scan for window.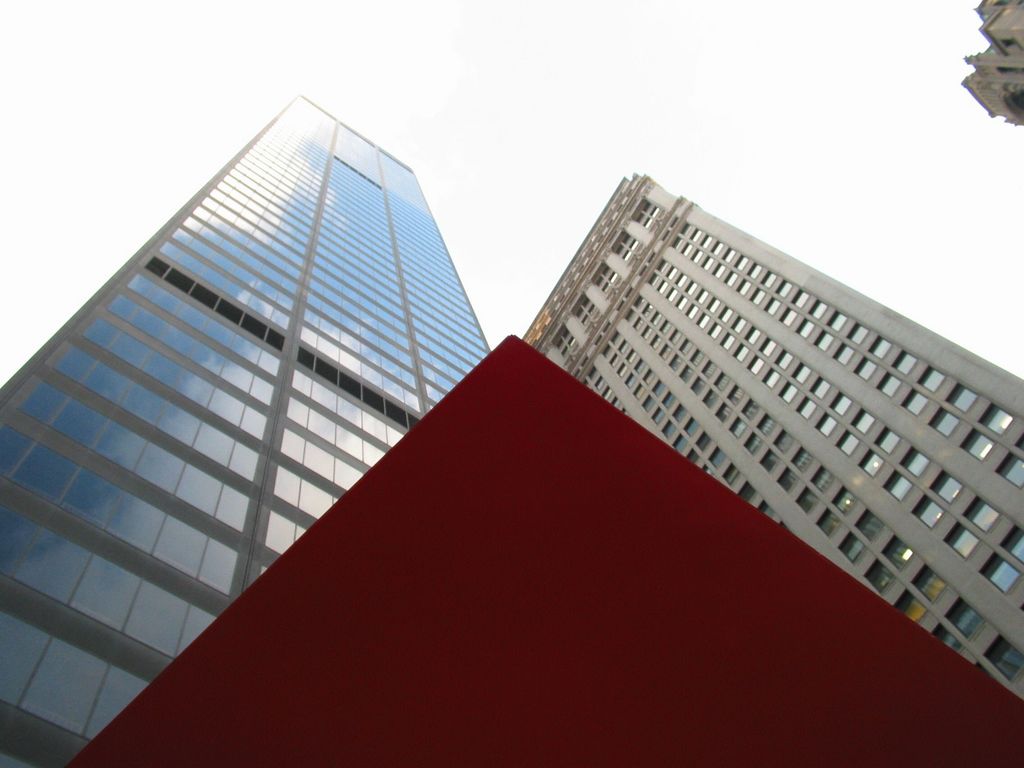
Scan result: 682/416/699/435.
